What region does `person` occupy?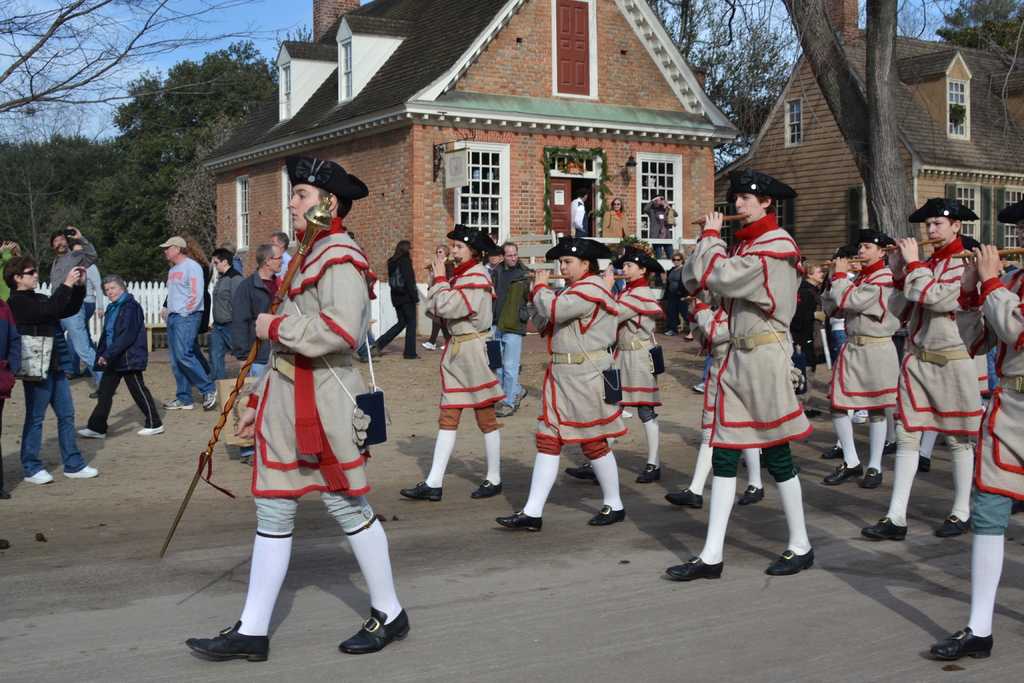
[x1=2, y1=253, x2=97, y2=488].
